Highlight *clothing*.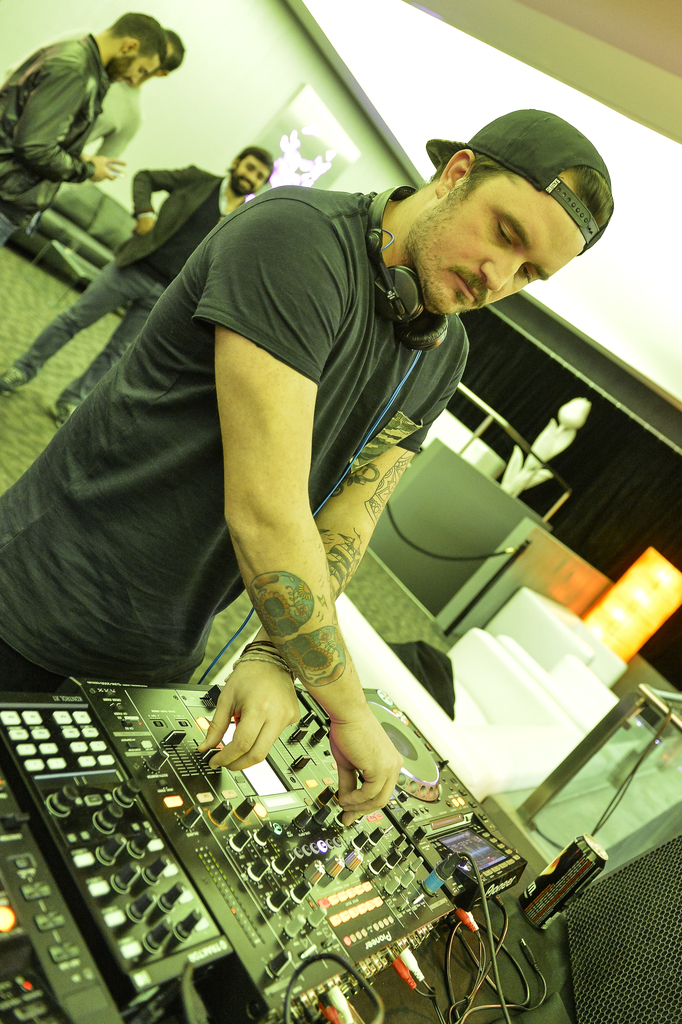
Highlighted region: [left=84, top=76, right=145, bottom=173].
